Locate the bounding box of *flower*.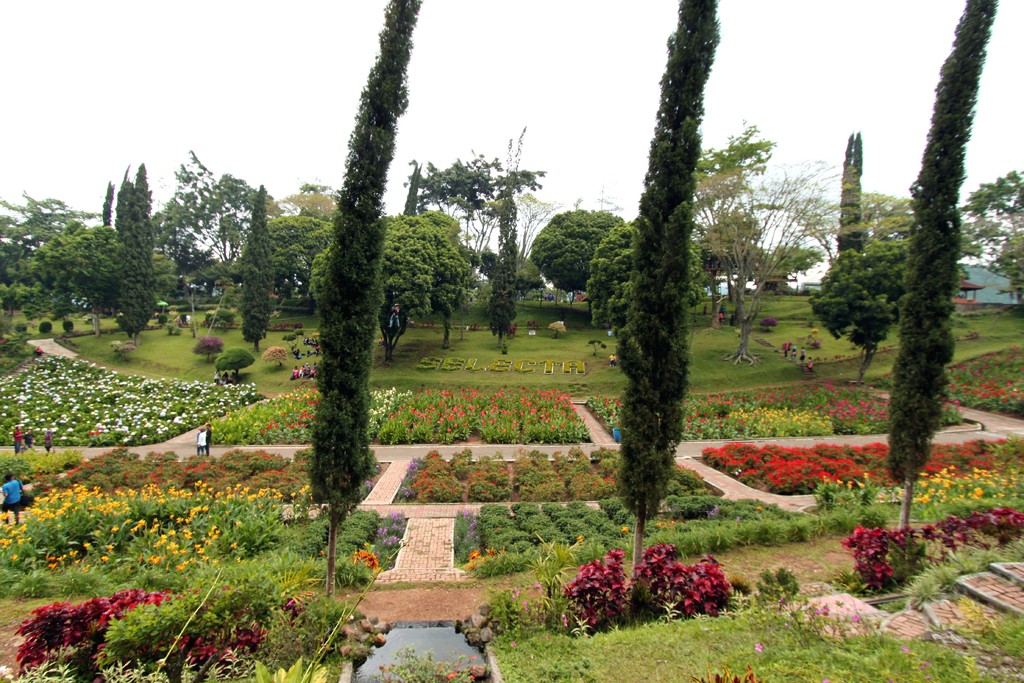
Bounding box: box(271, 318, 303, 332).
